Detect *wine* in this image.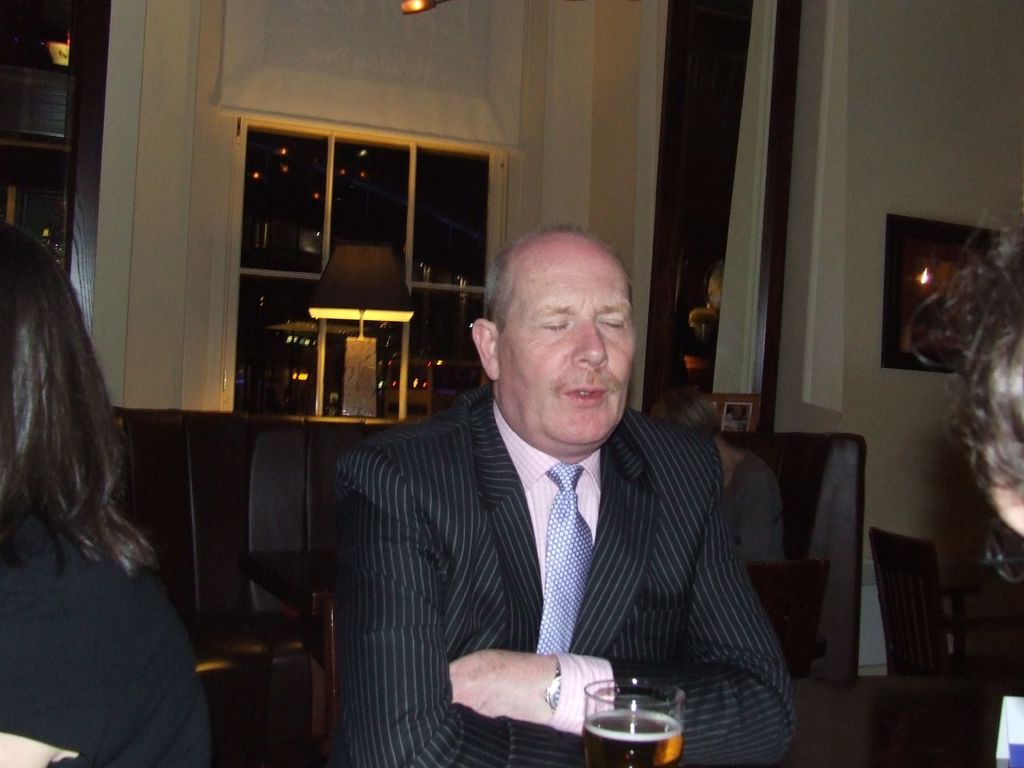
Detection: <box>586,710,681,767</box>.
